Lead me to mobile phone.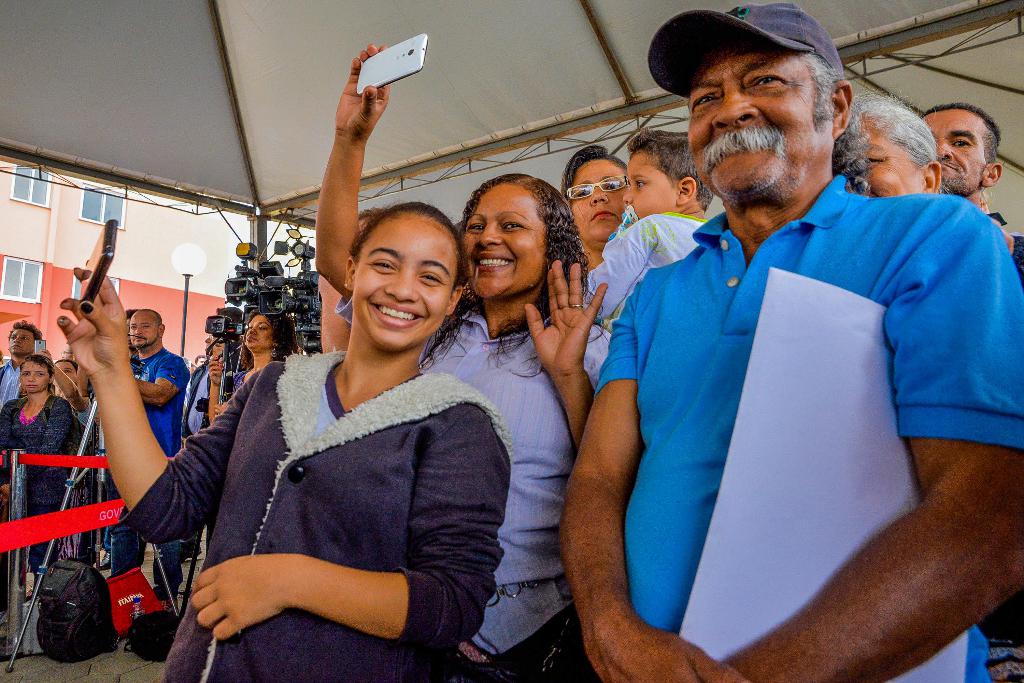
Lead to x1=353 y1=35 x2=428 y2=95.
